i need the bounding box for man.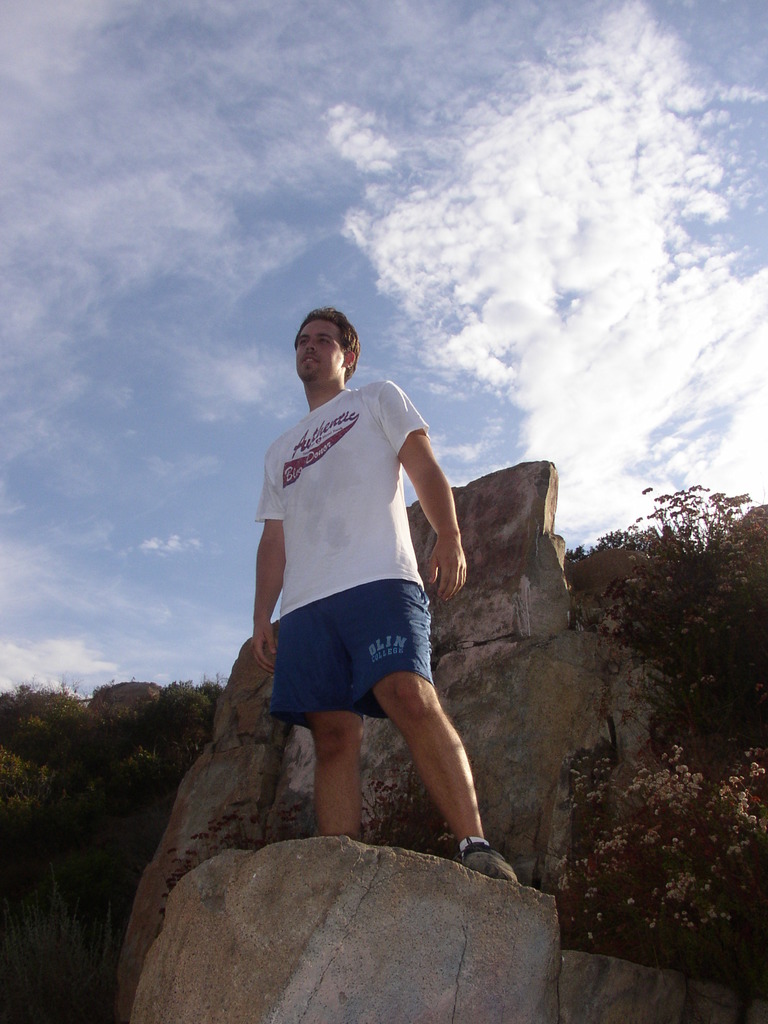
Here it is: {"x1": 241, "y1": 293, "x2": 473, "y2": 871}.
